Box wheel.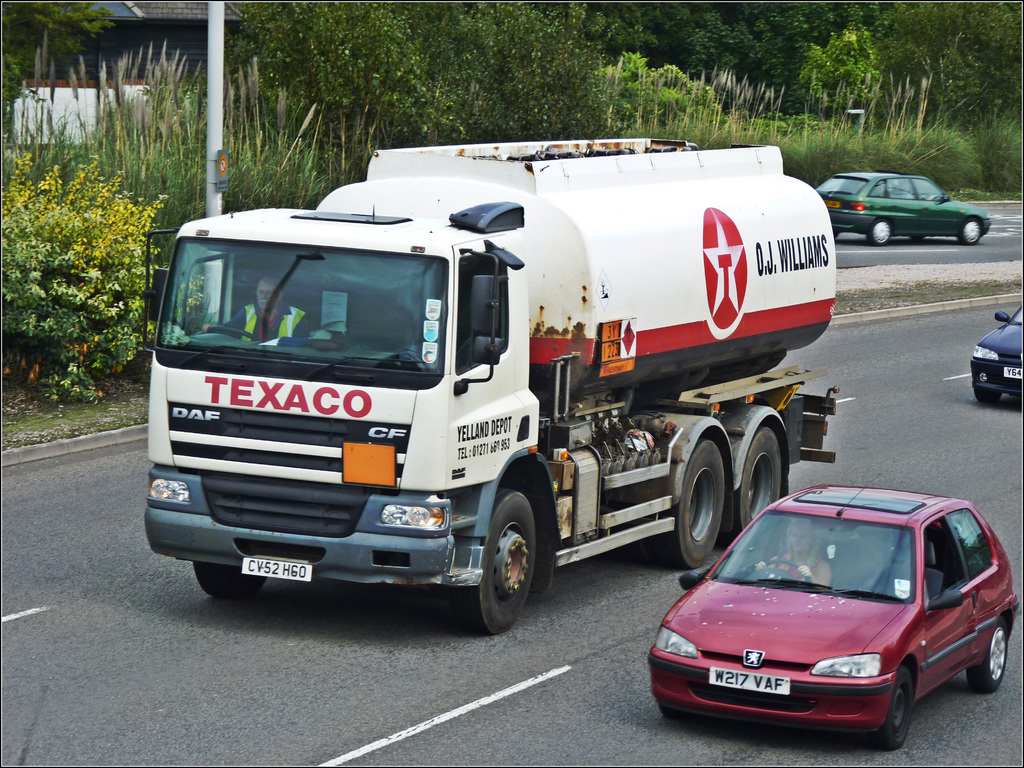
{"left": 968, "top": 621, "right": 1006, "bottom": 694}.
